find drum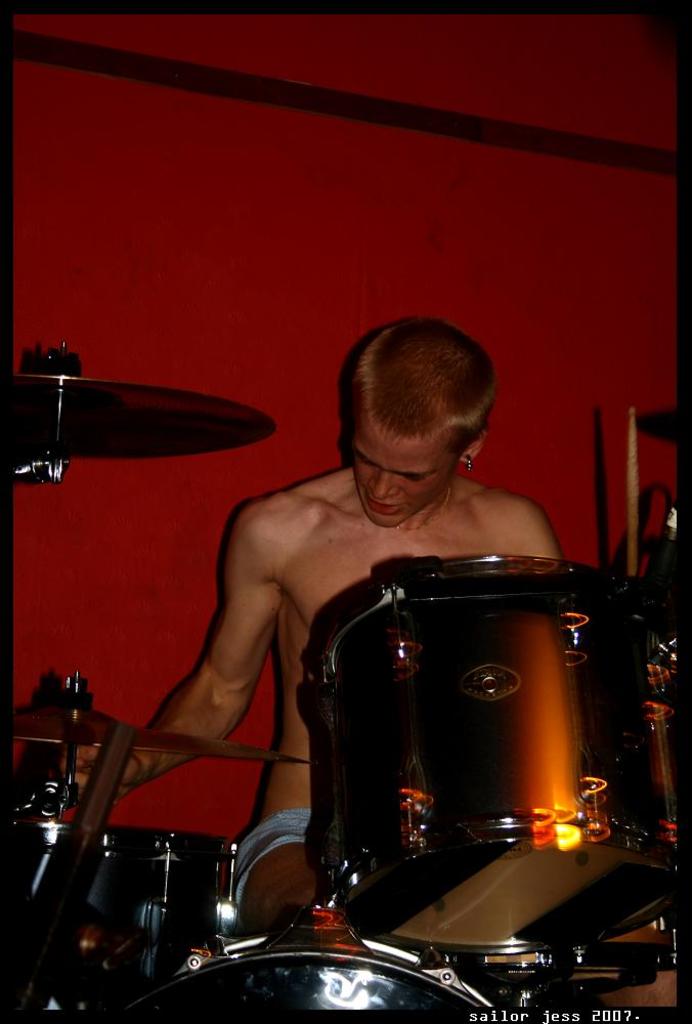
304 553 684 950
